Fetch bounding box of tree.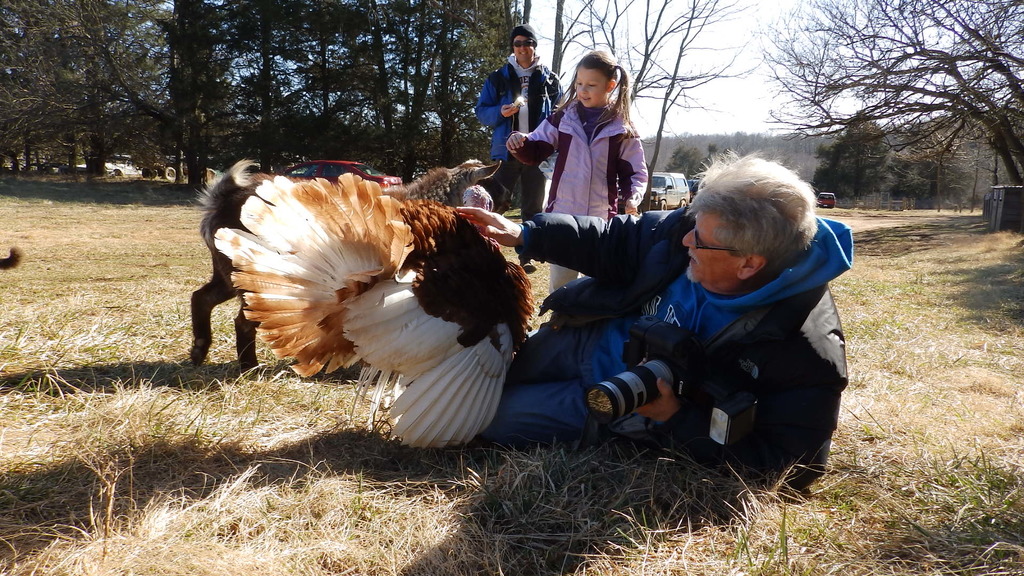
Bbox: (516,0,548,49).
